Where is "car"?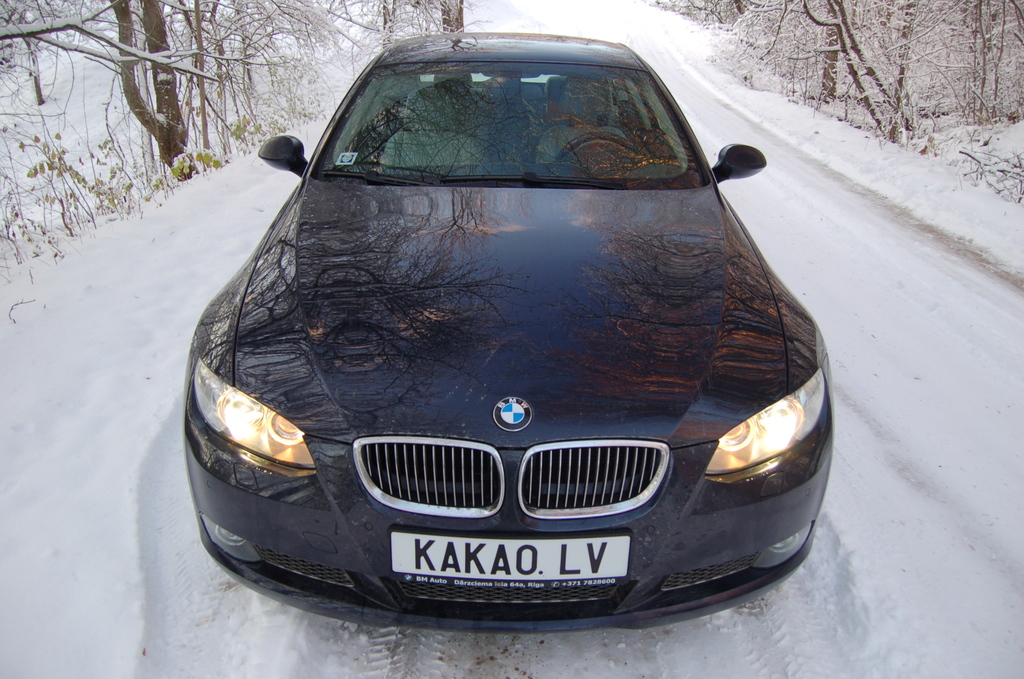
<bbox>182, 31, 834, 634</bbox>.
